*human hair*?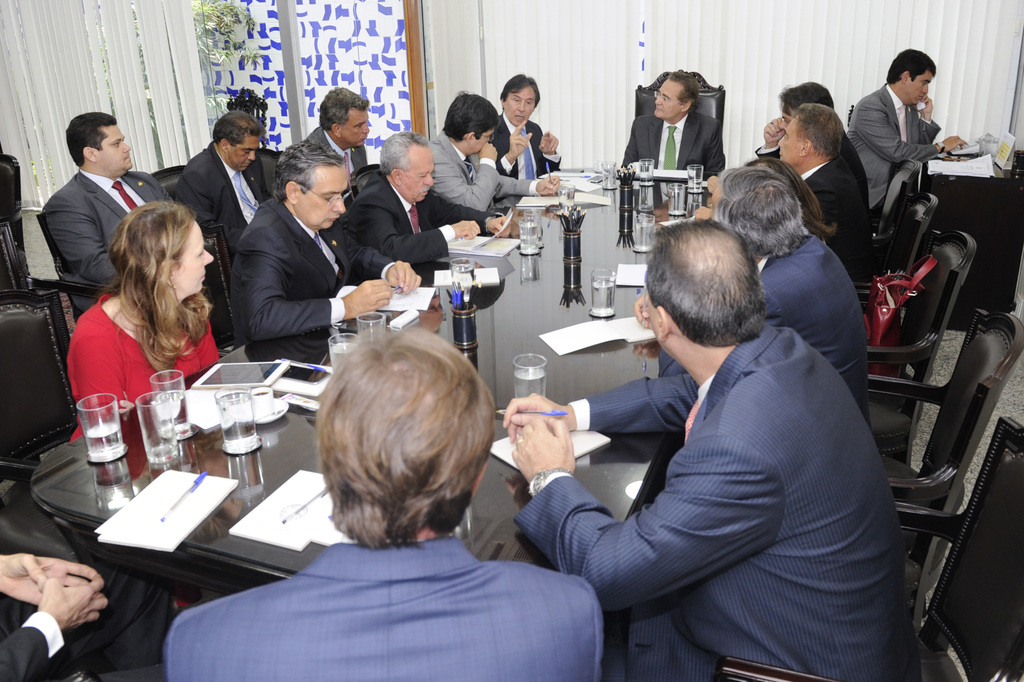
Rect(67, 111, 116, 165)
